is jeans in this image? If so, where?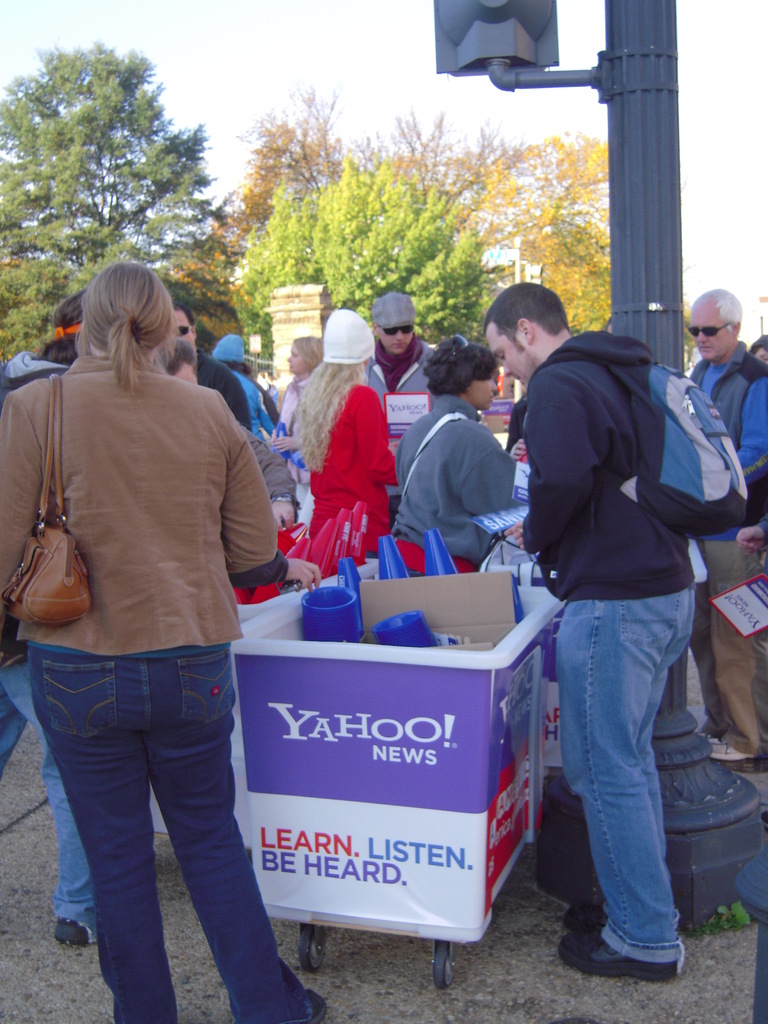
Yes, at Rect(36, 631, 292, 1008).
